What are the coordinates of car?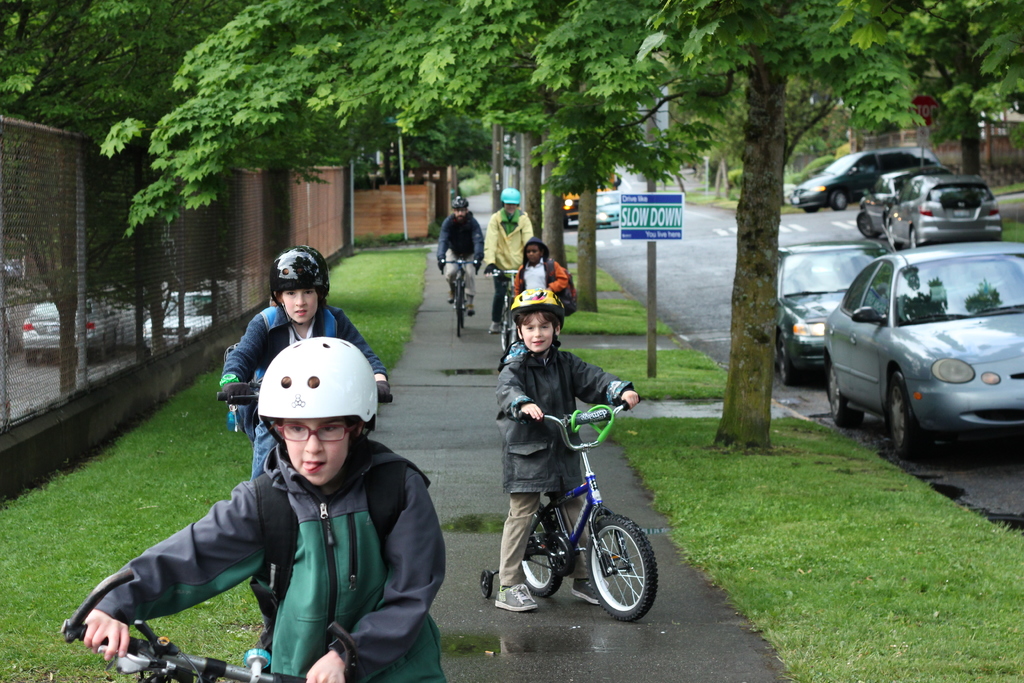
BBox(883, 177, 1001, 251).
